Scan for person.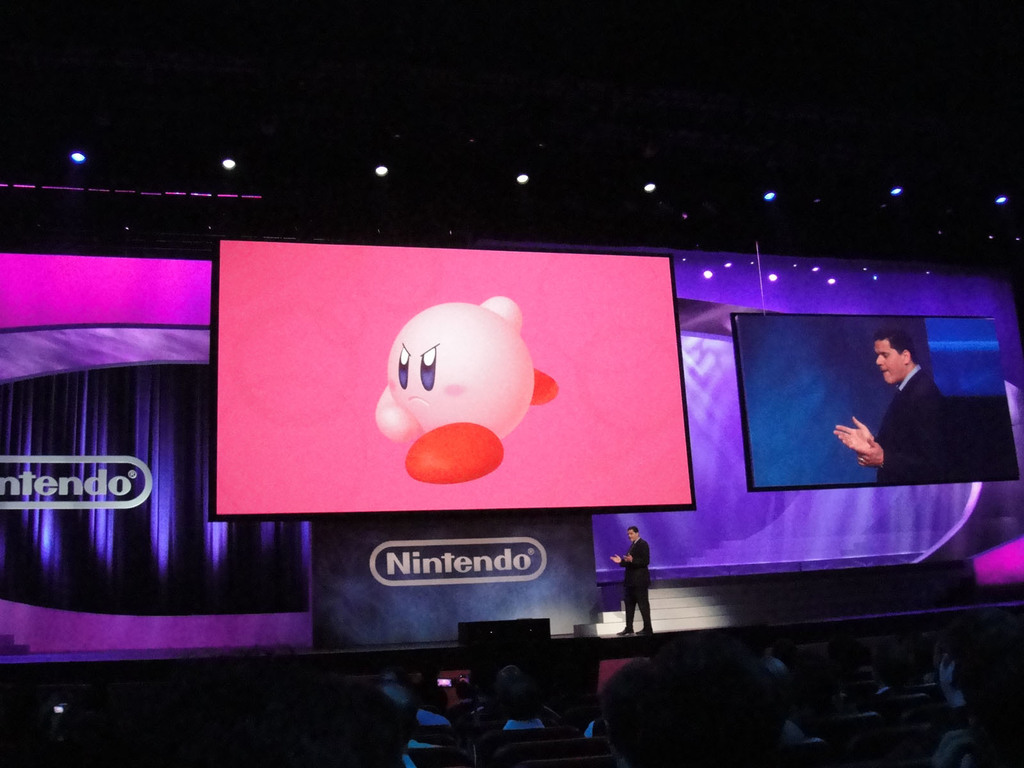
Scan result: {"left": 925, "top": 609, "right": 1023, "bottom": 767}.
